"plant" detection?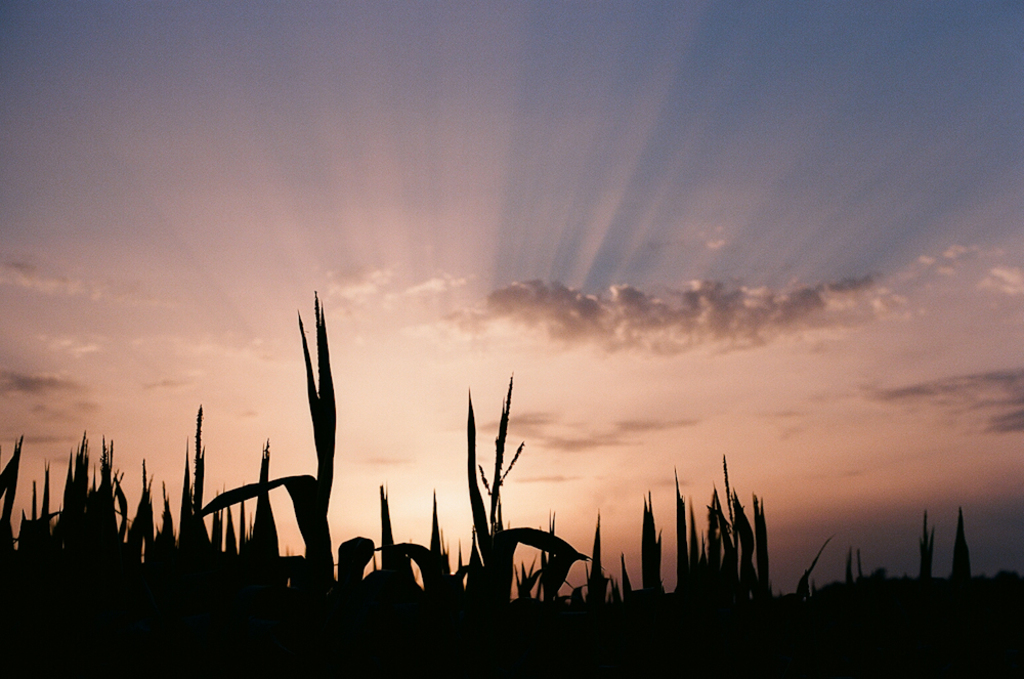
786, 536, 824, 607
